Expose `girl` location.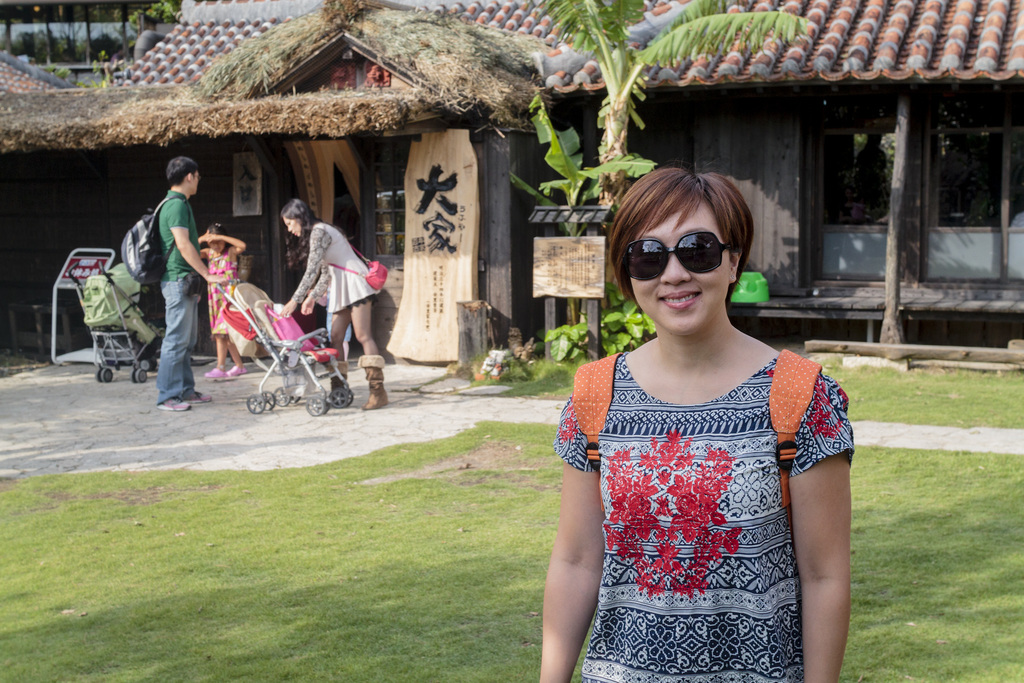
Exposed at [x1=543, y1=163, x2=854, y2=682].
